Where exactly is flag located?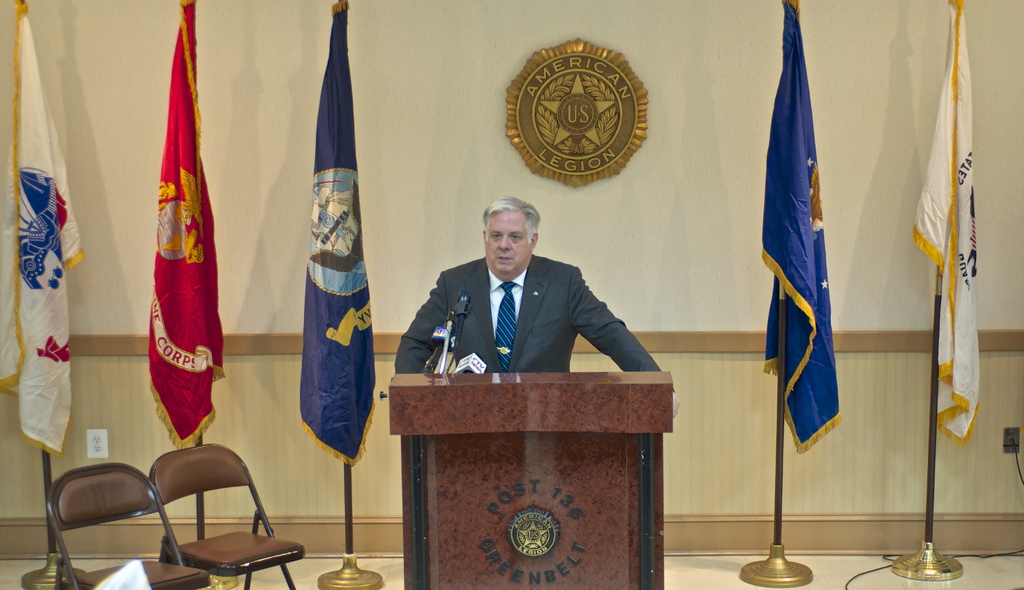
Its bounding box is {"x1": 0, "y1": 1, "x2": 87, "y2": 456}.
